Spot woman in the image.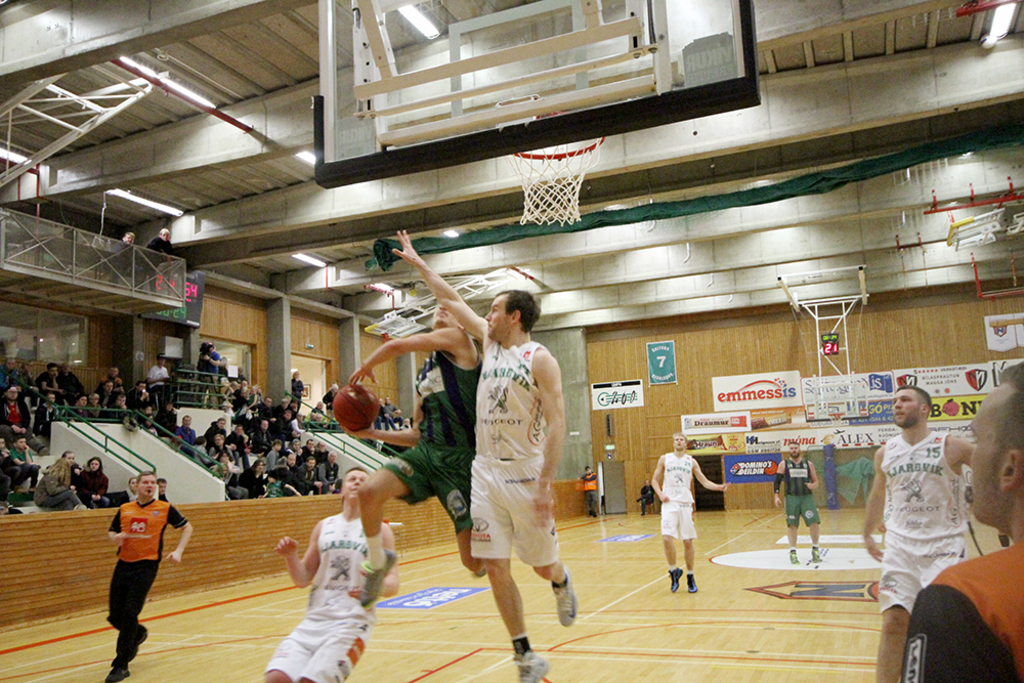
woman found at {"left": 114, "top": 477, "right": 137, "bottom": 508}.
